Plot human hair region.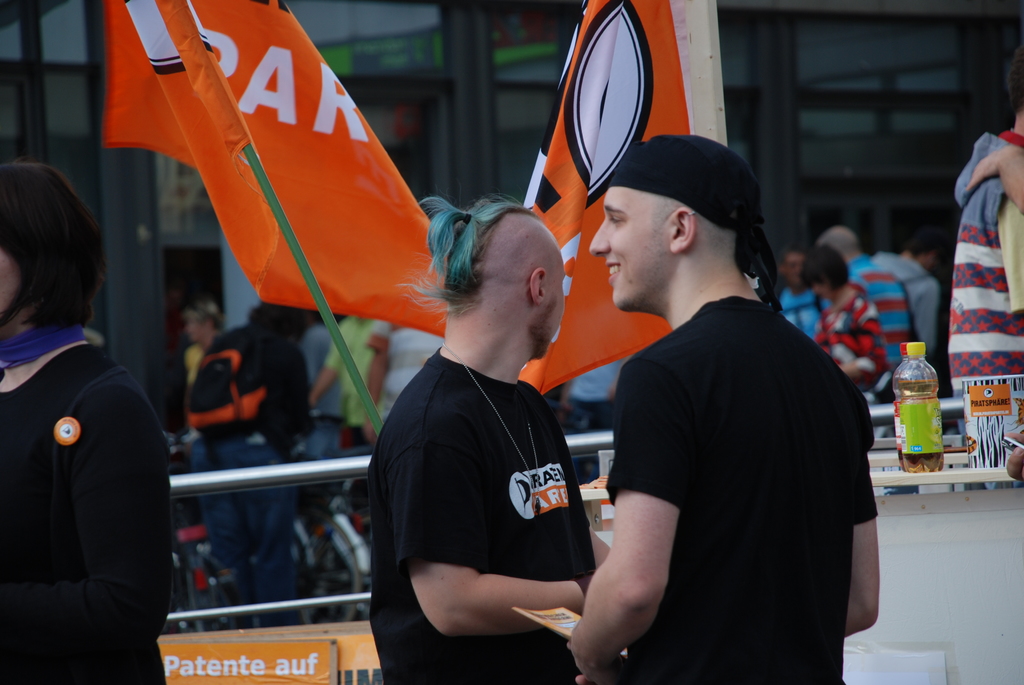
Plotted at [816, 227, 858, 257].
